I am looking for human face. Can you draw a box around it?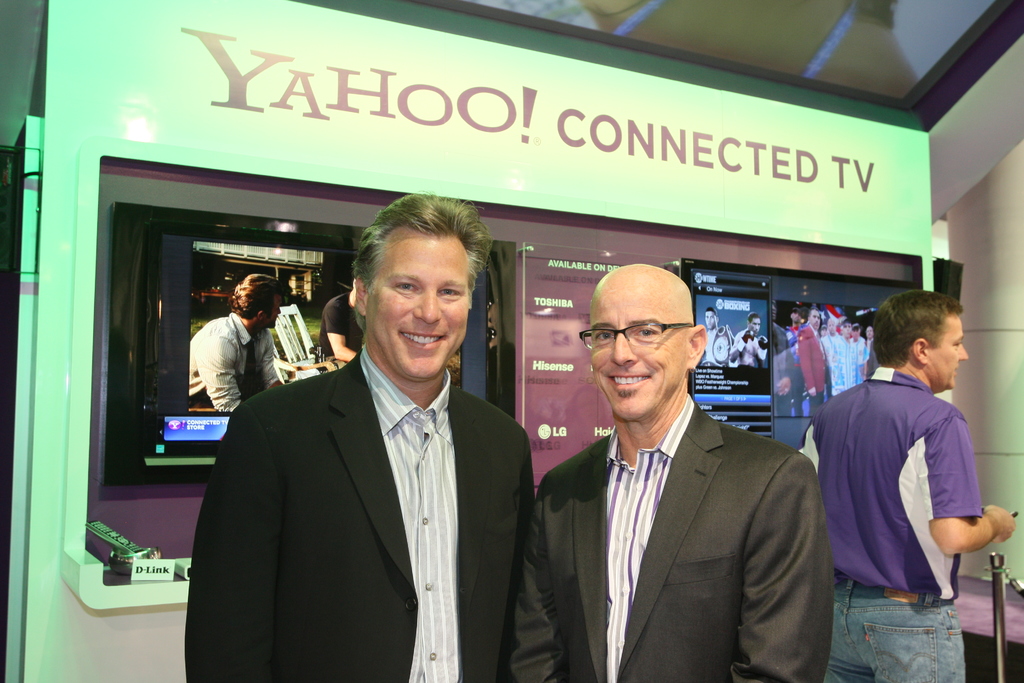
Sure, the bounding box is 929/313/964/390.
